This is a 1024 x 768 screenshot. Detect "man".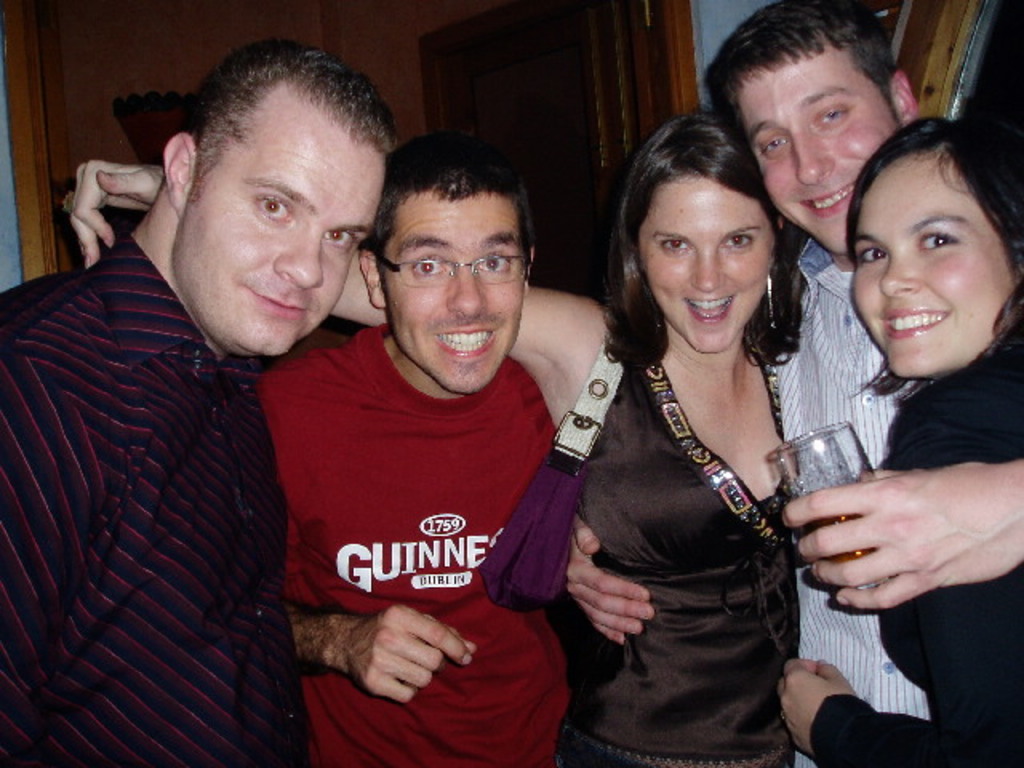
[left=0, top=42, right=395, bottom=766].
